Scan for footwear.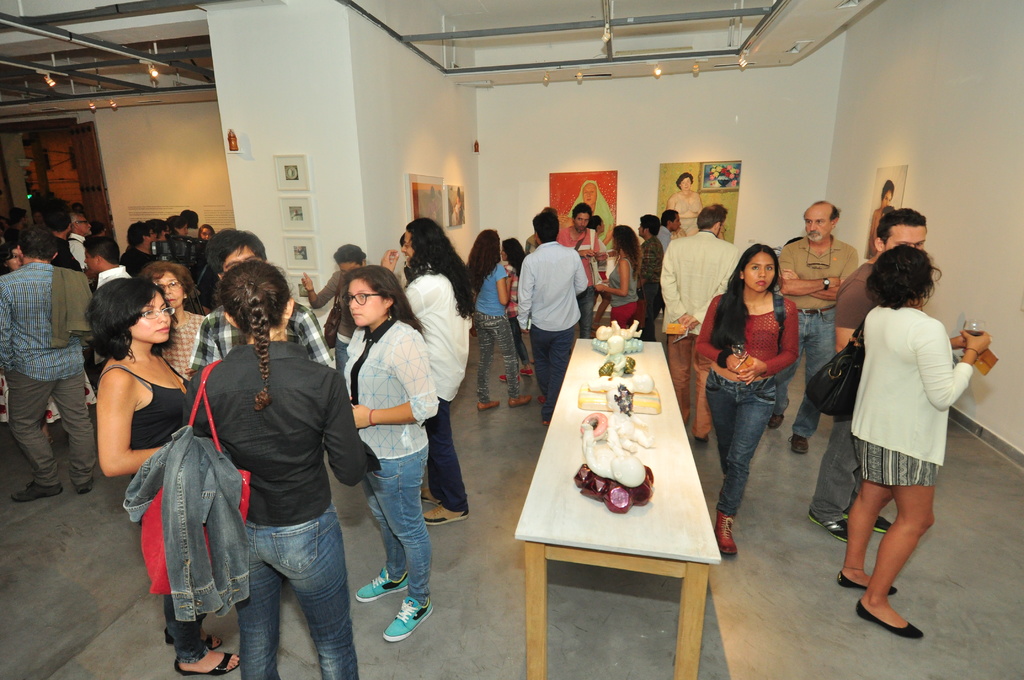
Scan result: (x1=508, y1=391, x2=533, y2=409).
